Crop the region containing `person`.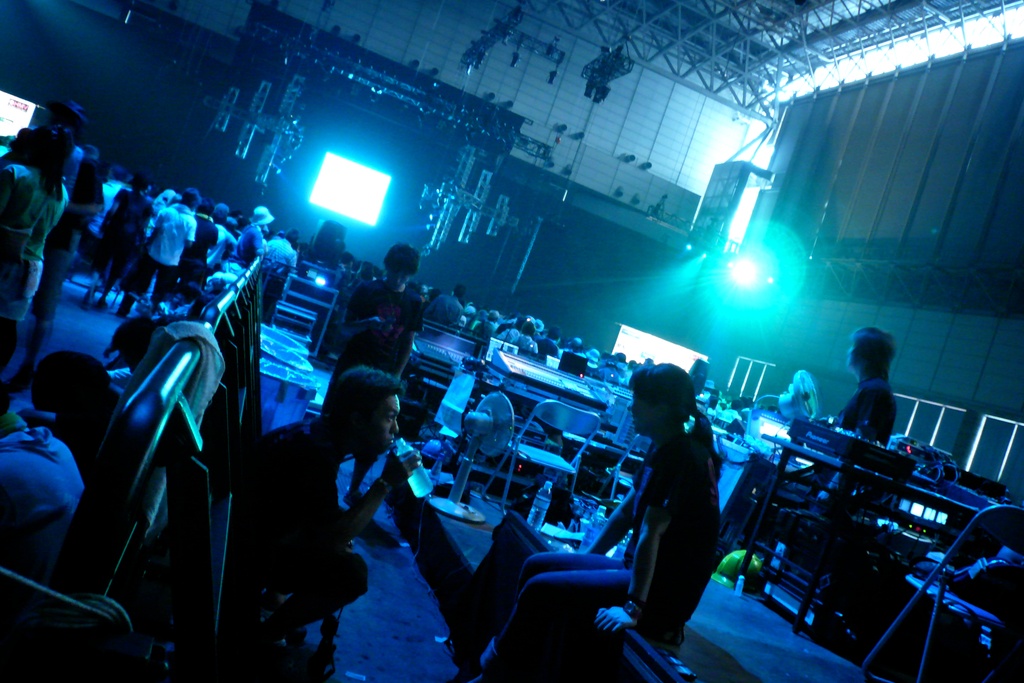
Crop region: rect(234, 367, 424, 643).
